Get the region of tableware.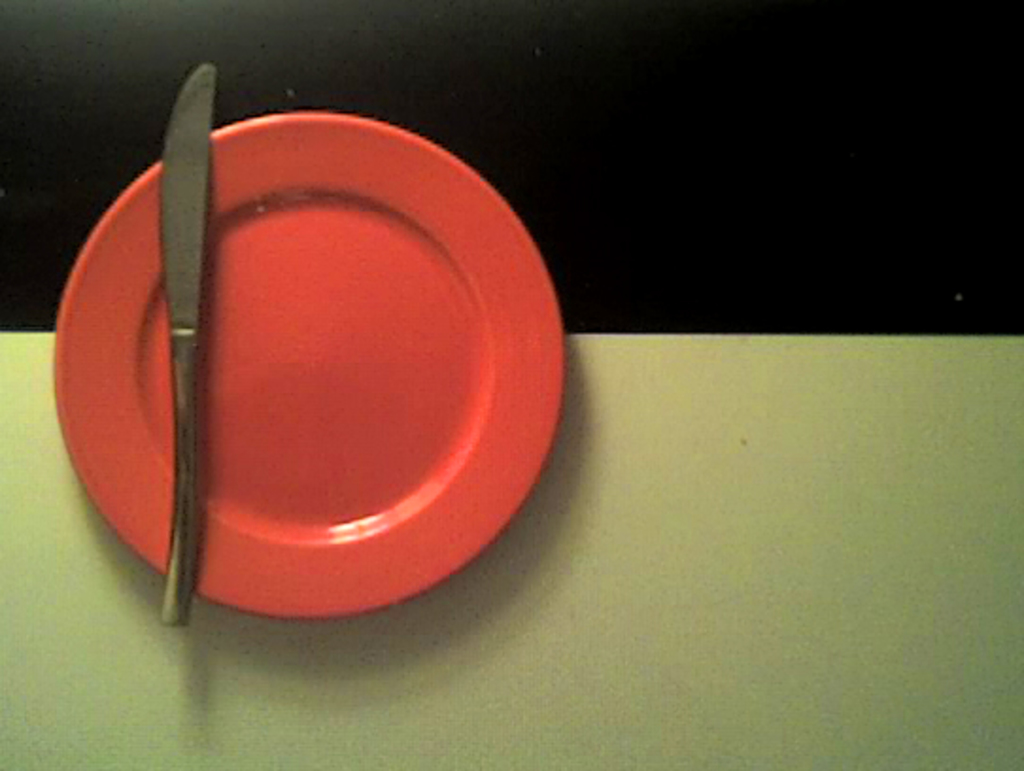
(159,62,221,631).
